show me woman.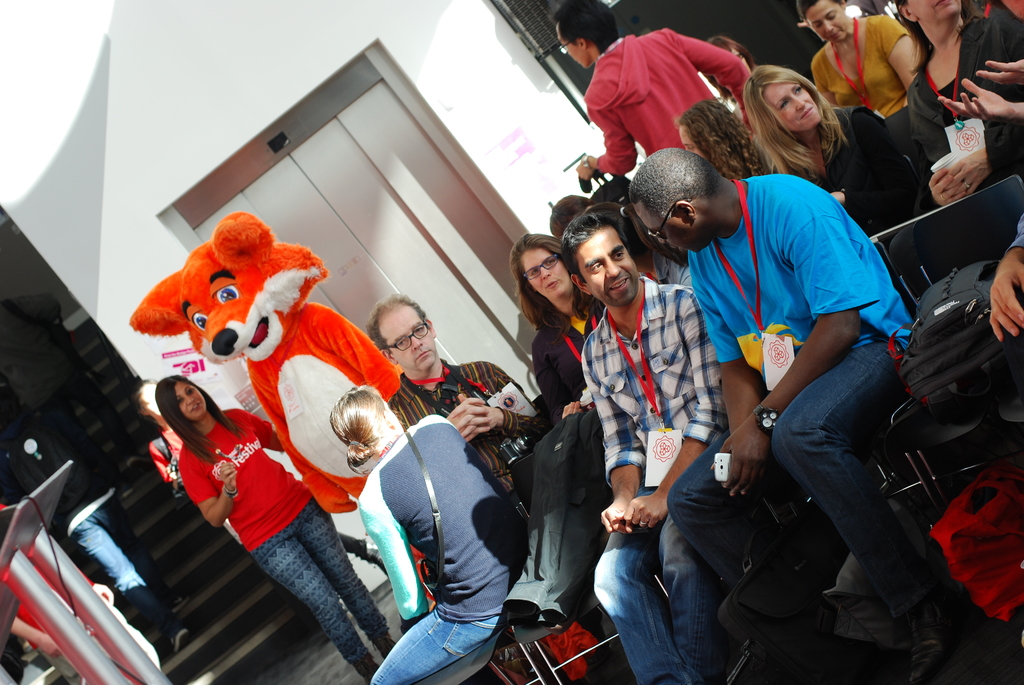
woman is here: 741,56,919,212.
